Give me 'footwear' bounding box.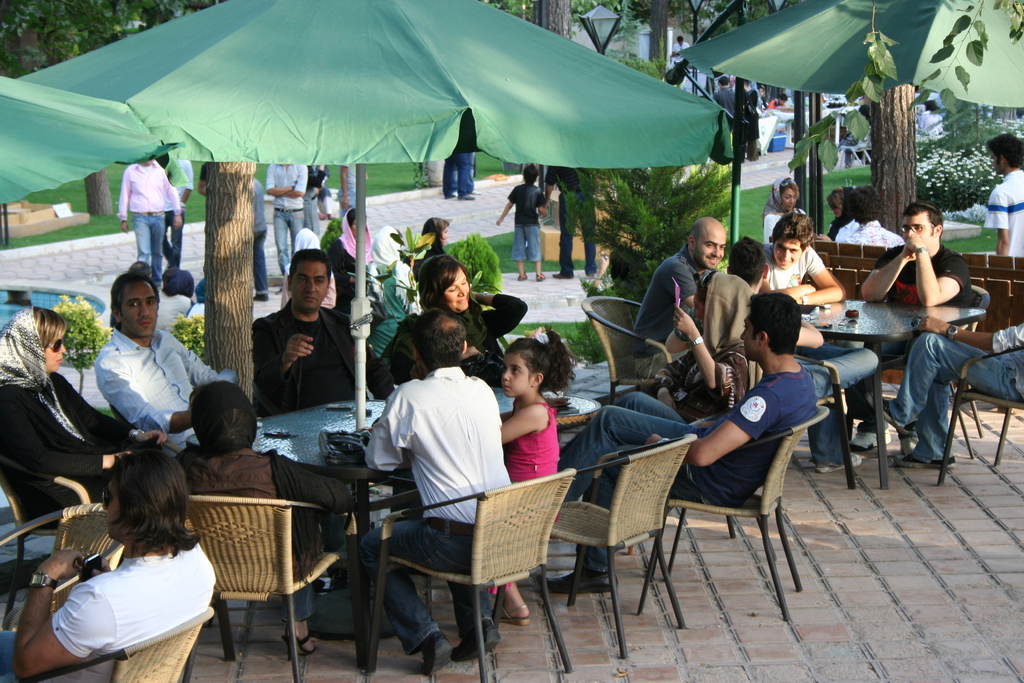
l=535, t=567, r=618, b=593.
